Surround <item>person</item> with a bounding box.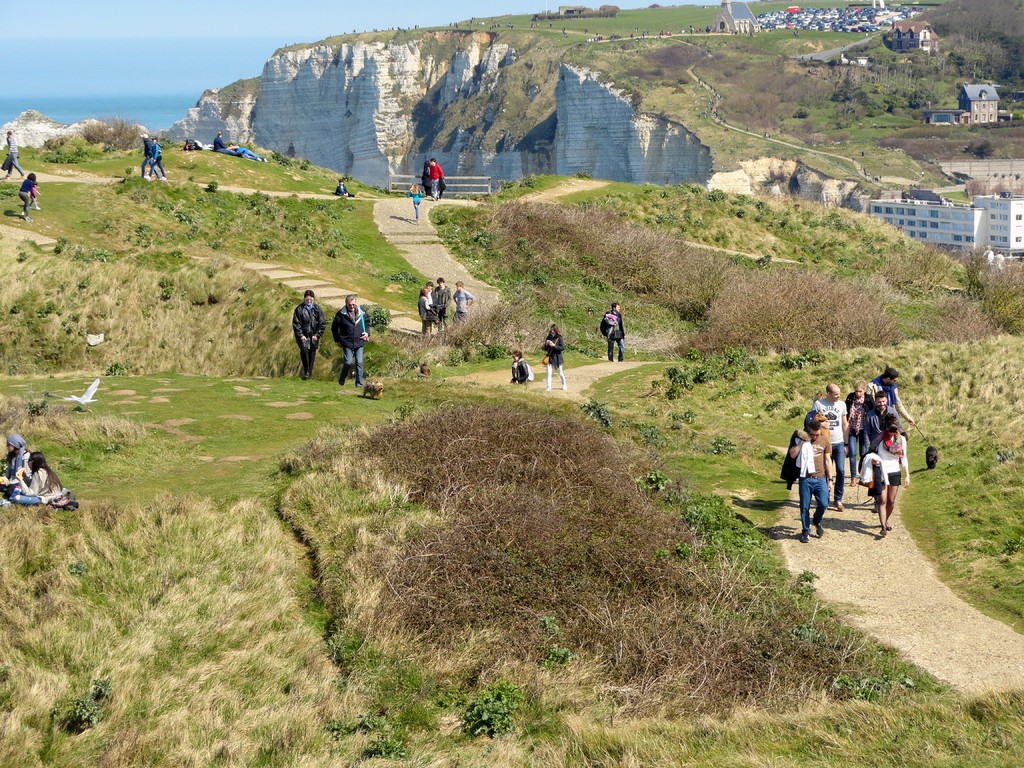
(x1=0, y1=430, x2=29, y2=509).
